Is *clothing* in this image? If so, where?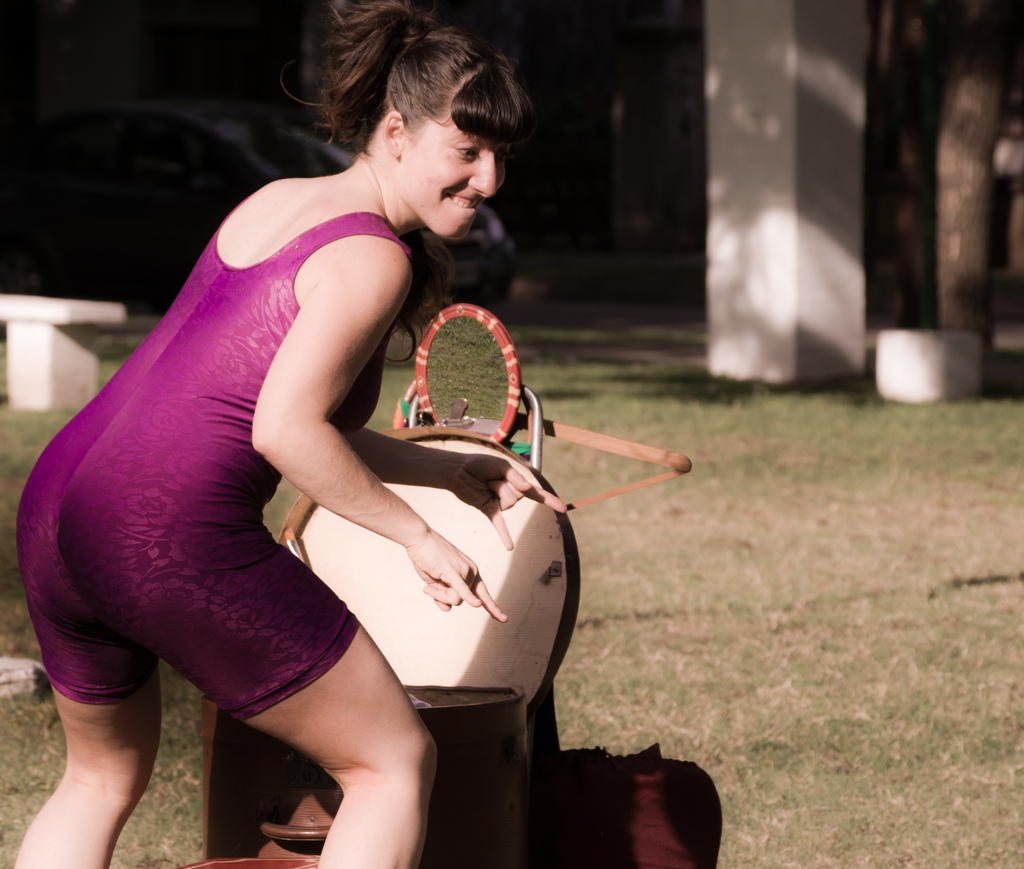
Yes, at 9 171 415 724.
